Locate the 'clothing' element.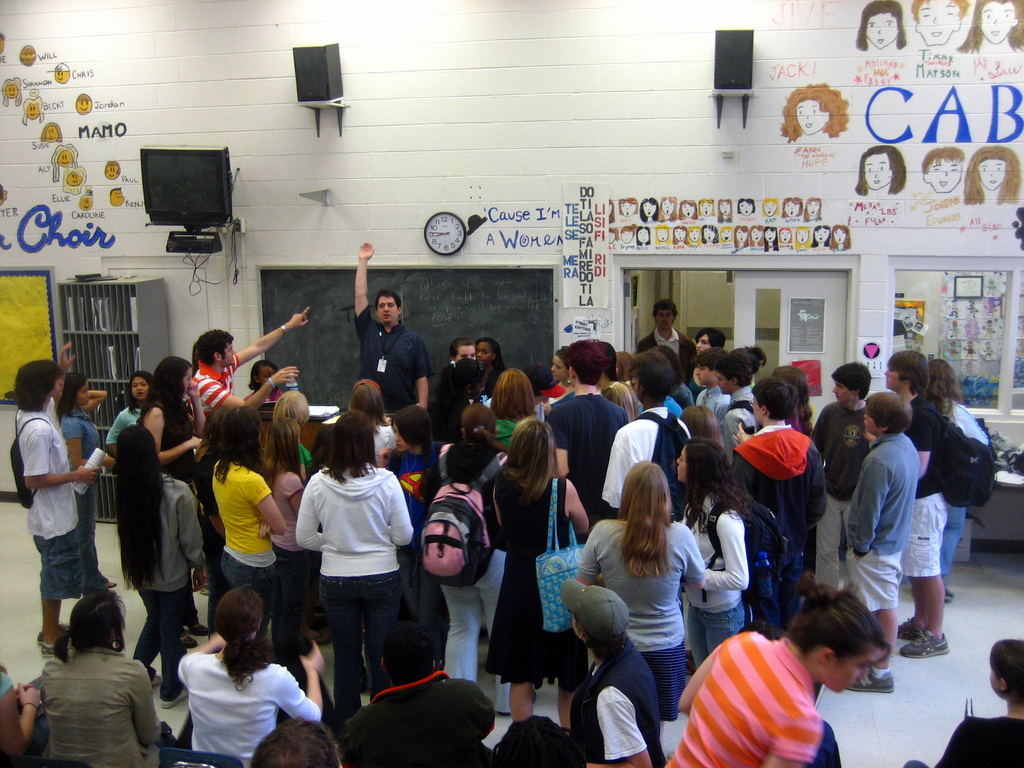
Element bbox: {"x1": 1, "y1": 670, "x2": 49, "y2": 767}.
